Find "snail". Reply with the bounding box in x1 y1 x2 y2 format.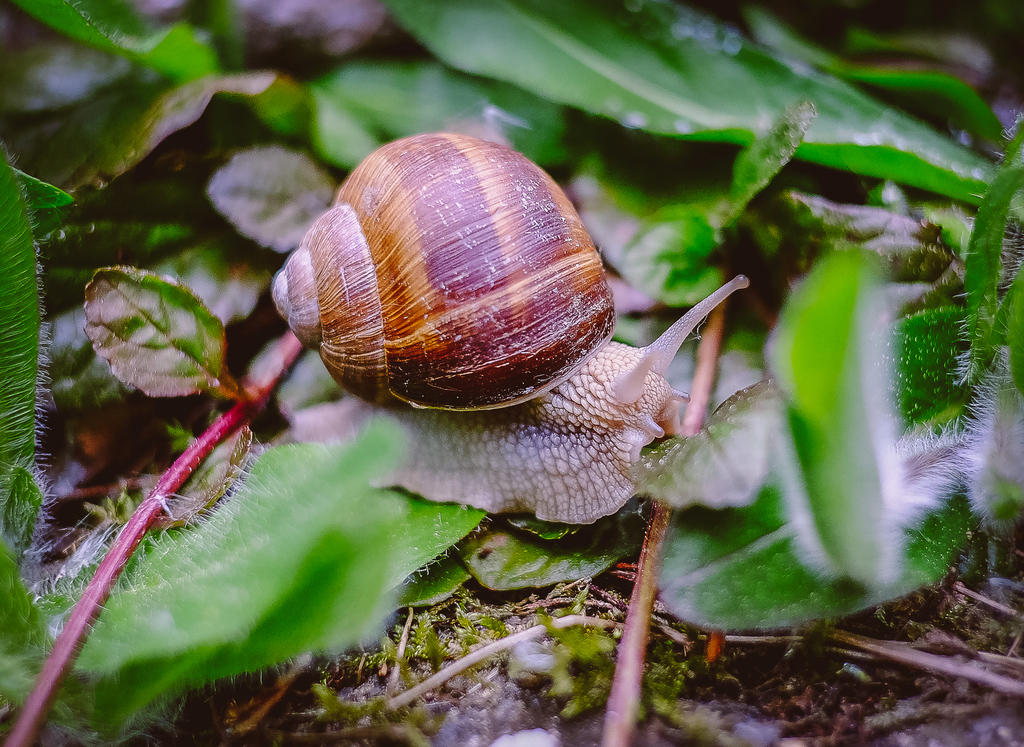
262 122 759 536.
